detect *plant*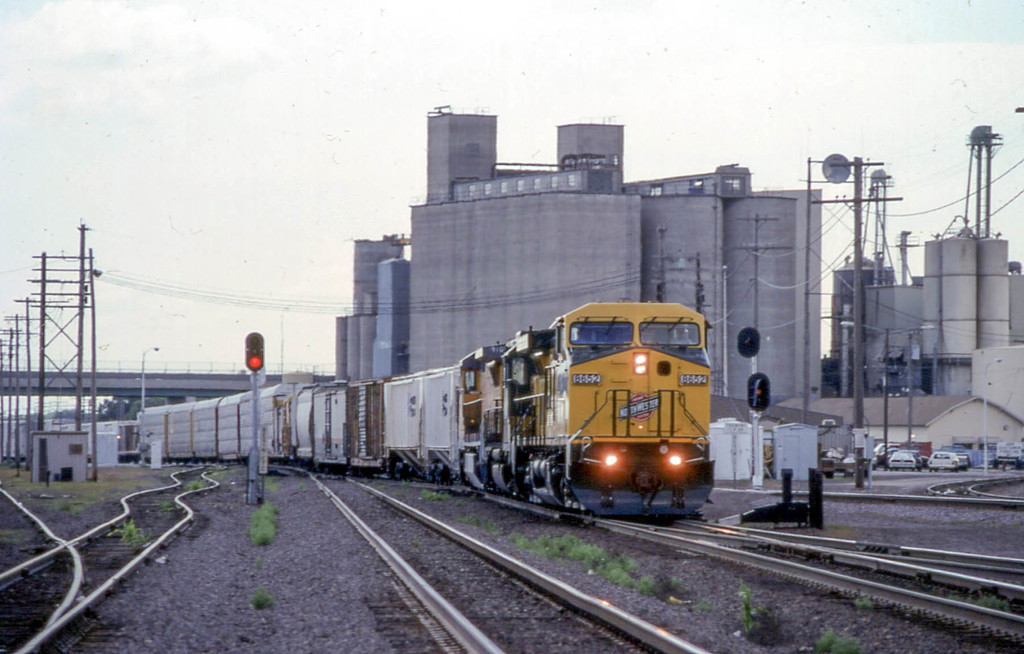
[811, 629, 858, 653]
